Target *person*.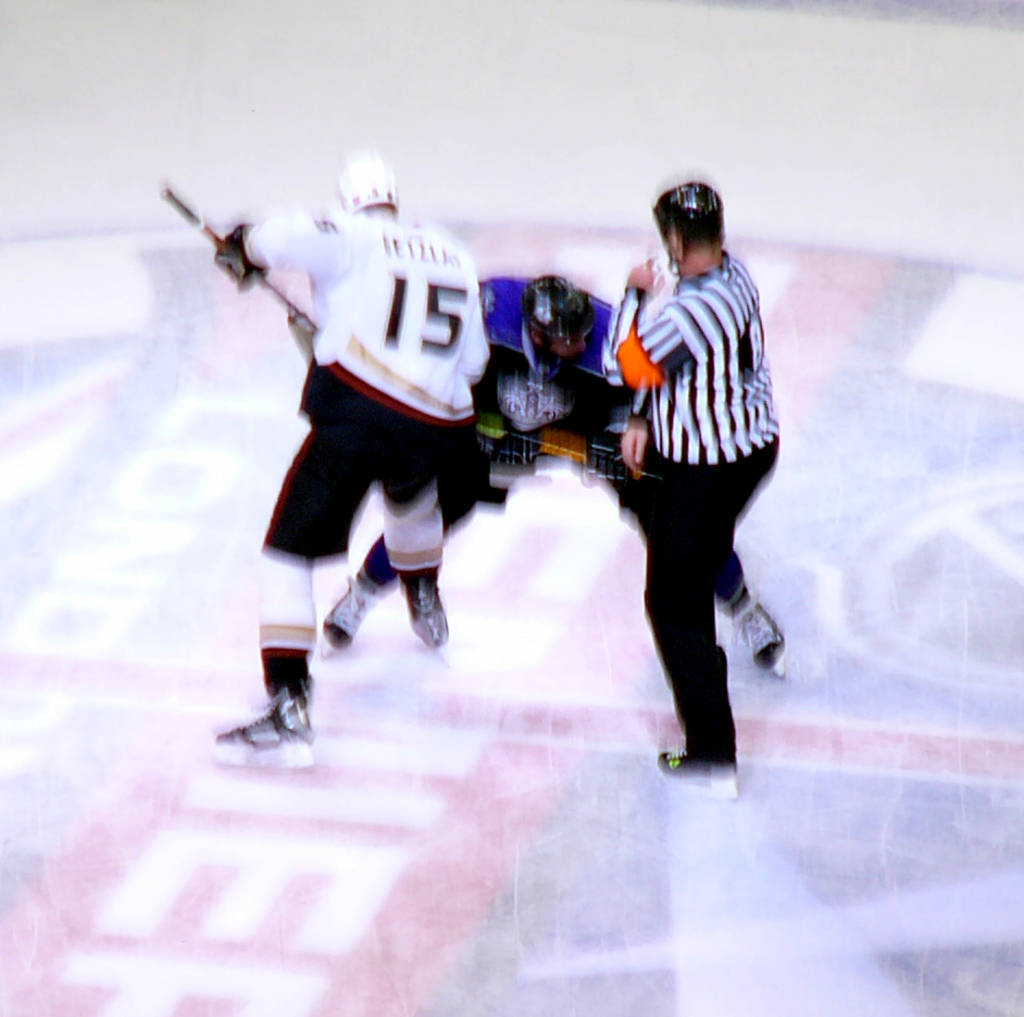
Target region: 229,153,505,781.
